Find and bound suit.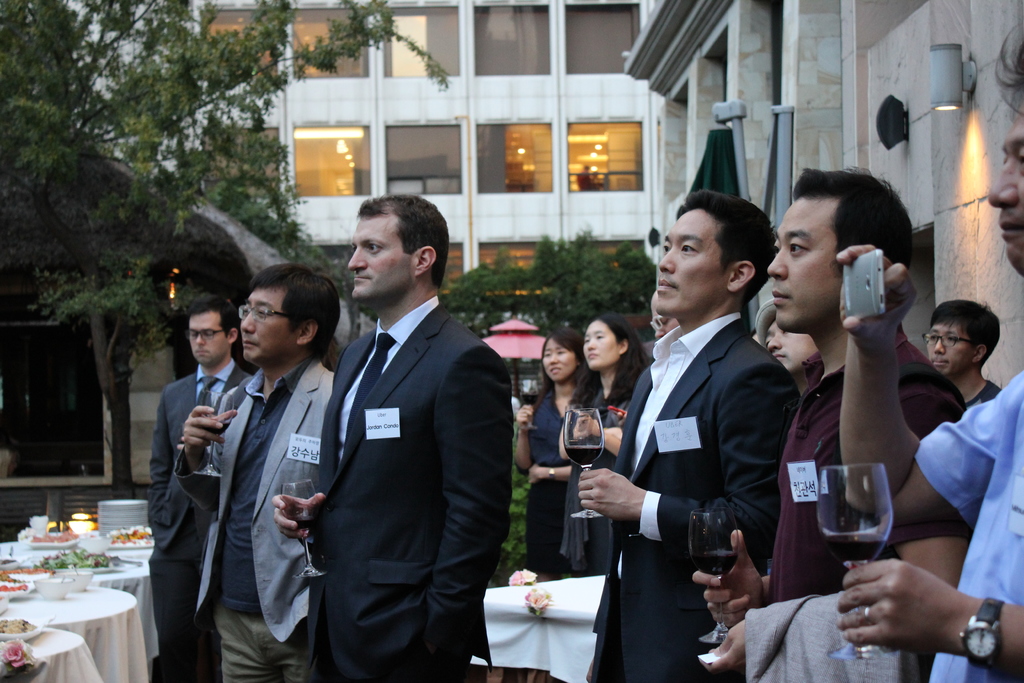
Bound: [147, 355, 254, 682].
